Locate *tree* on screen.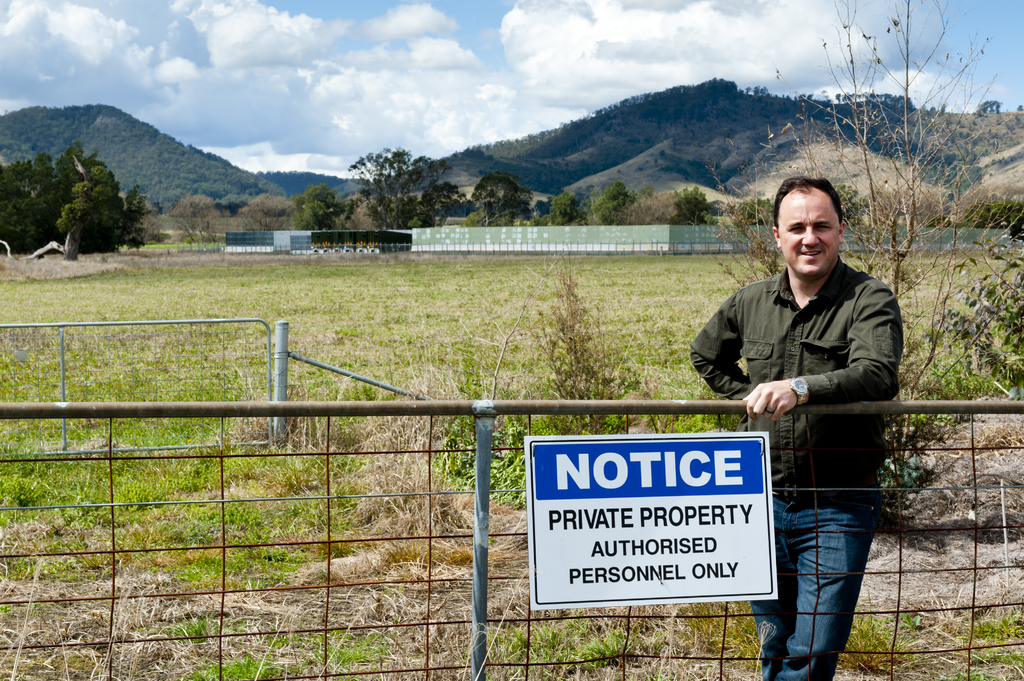
On screen at bbox=(716, 0, 1023, 470).
